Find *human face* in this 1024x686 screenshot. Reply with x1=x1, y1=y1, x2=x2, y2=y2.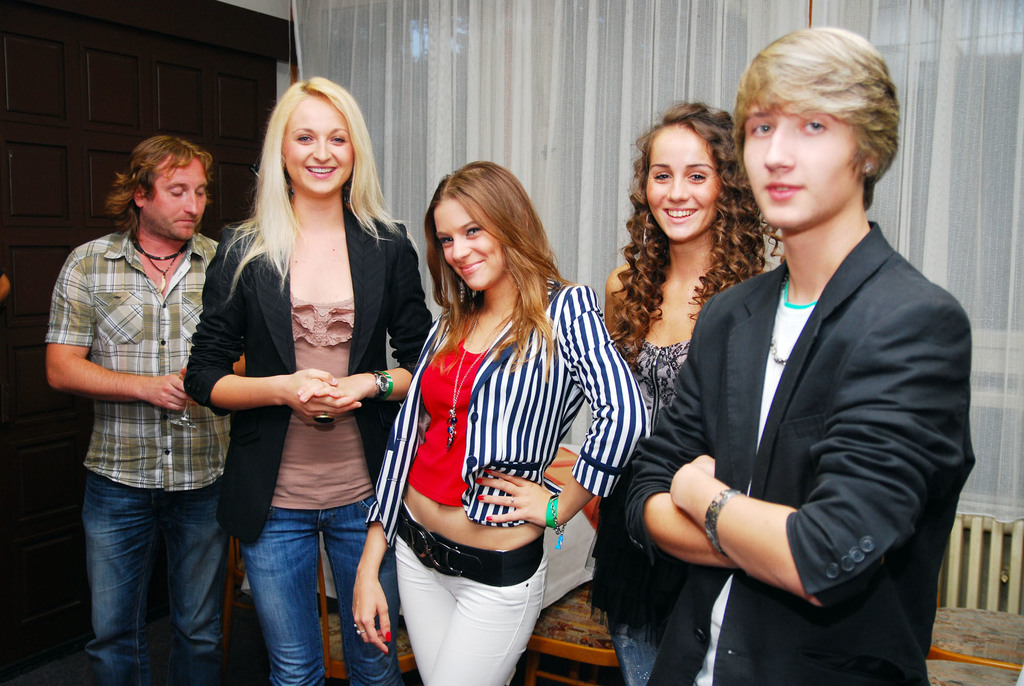
x1=138, y1=161, x2=212, y2=242.
